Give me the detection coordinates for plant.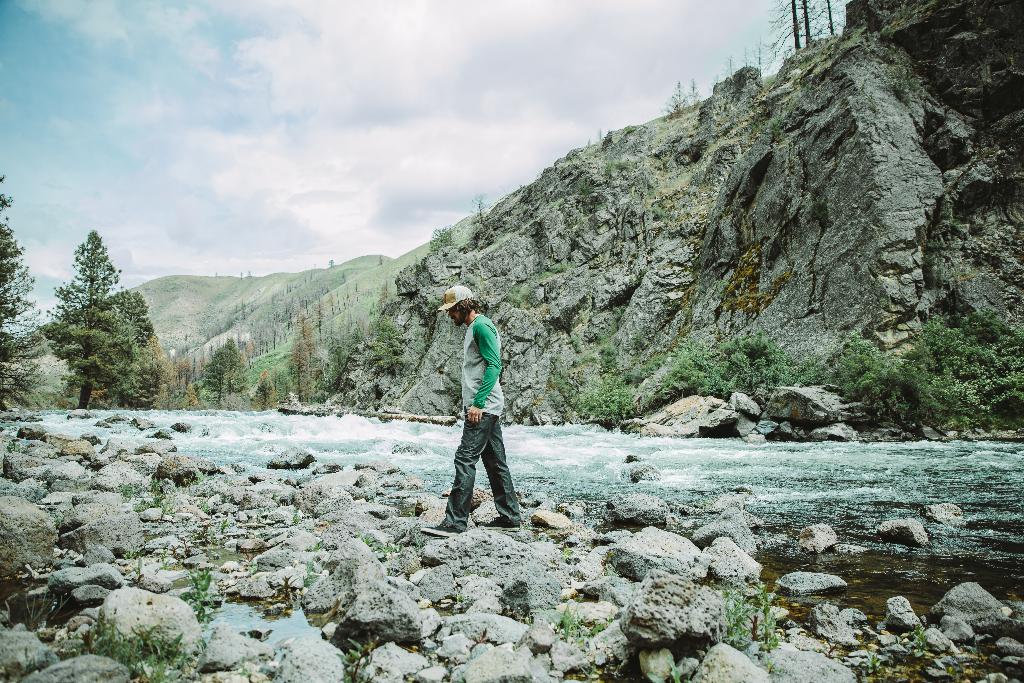
131:498:150:513.
